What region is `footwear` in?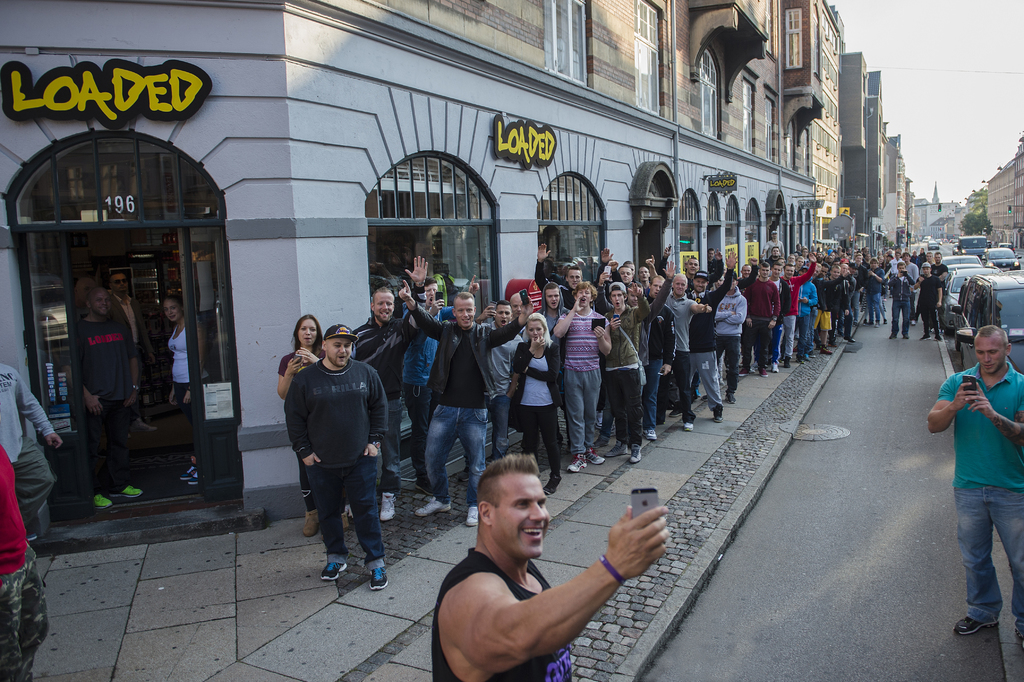
713,403,722,421.
